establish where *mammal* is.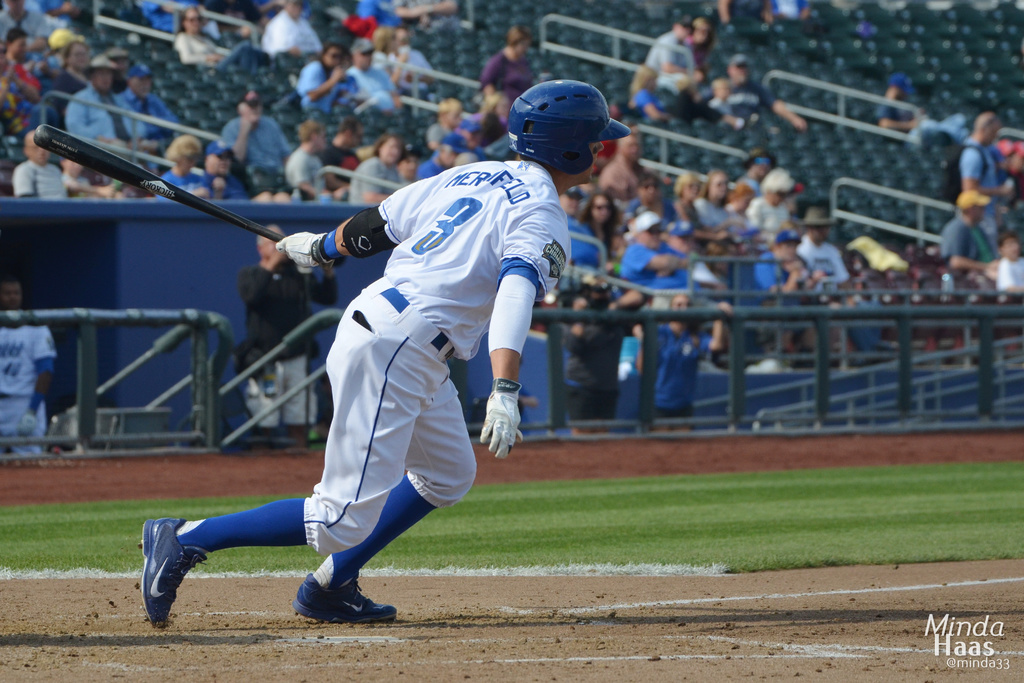
Established at <bbox>792, 249, 829, 298</bbox>.
